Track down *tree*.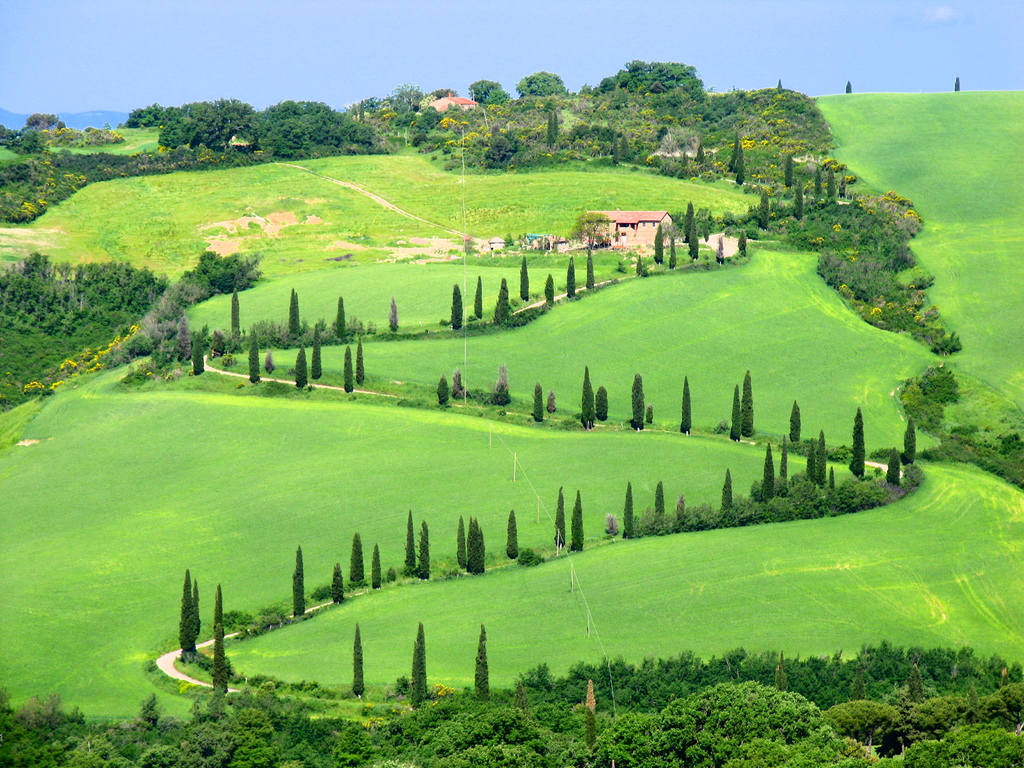
Tracked to bbox=(191, 333, 204, 374).
